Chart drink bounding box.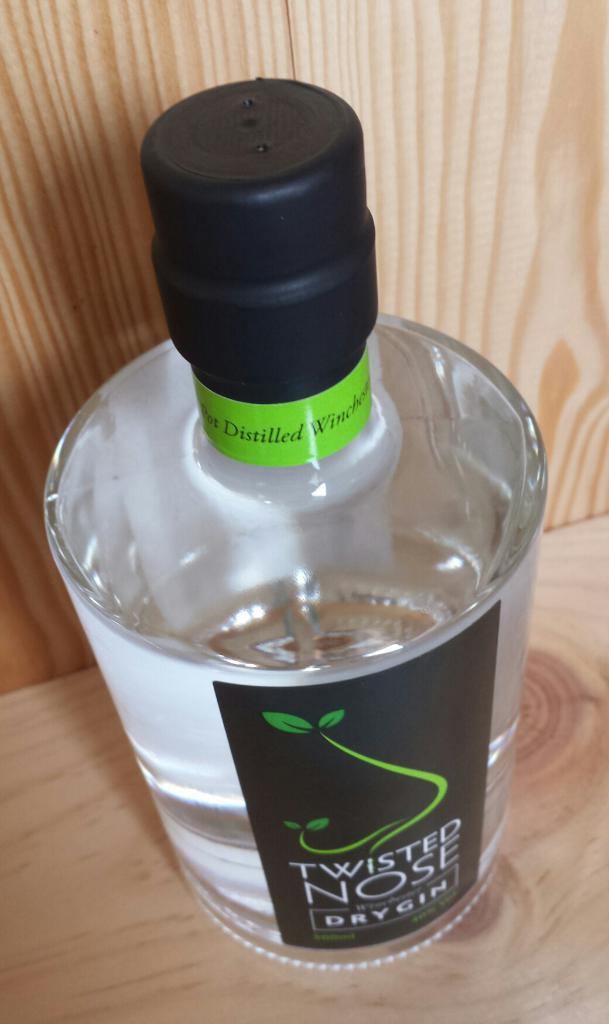
Charted: box(81, 218, 521, 939).
